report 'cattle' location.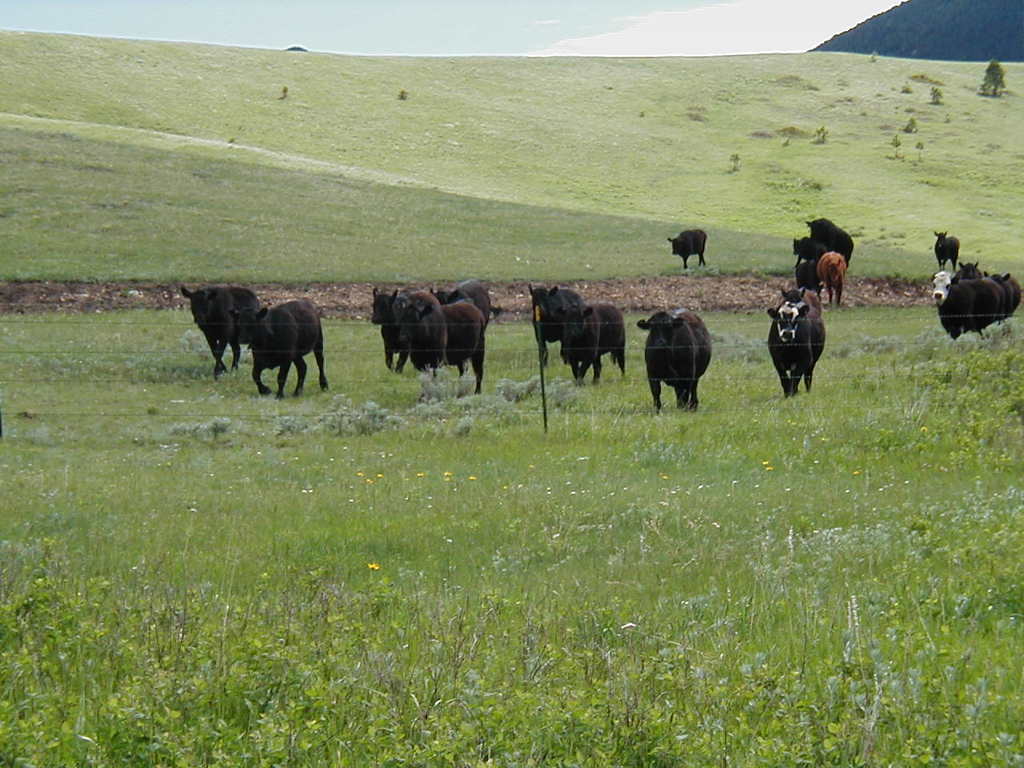
Report: rect(792, 240, 826, 266).
